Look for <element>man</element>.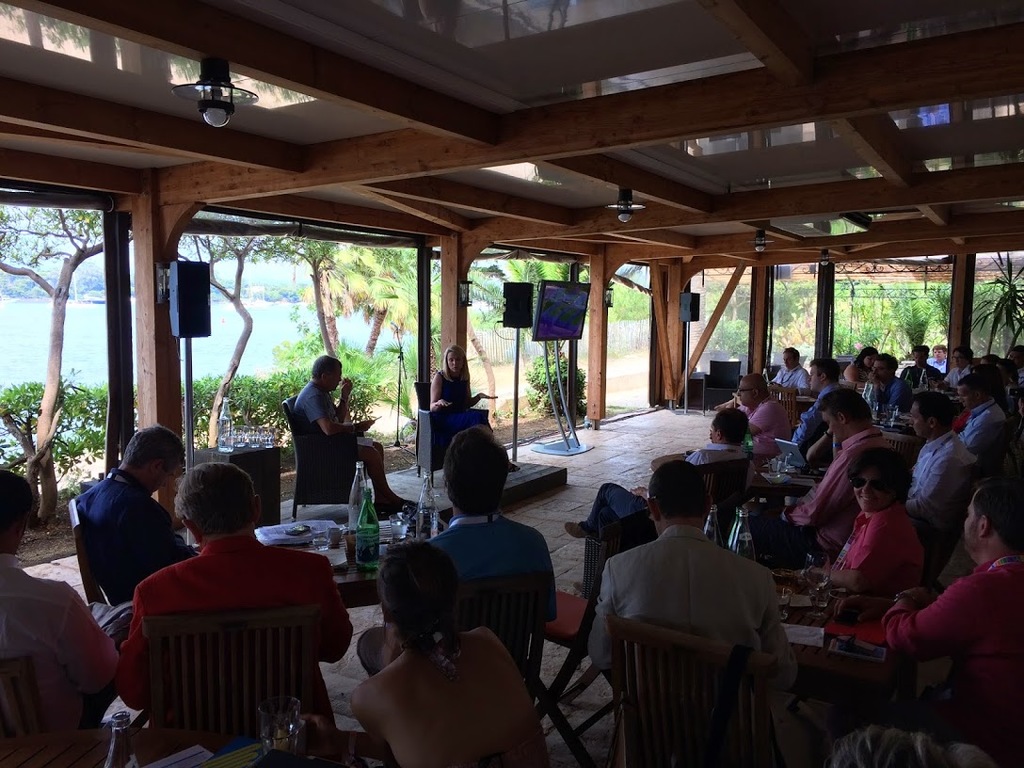
Found: crop(898, 344, 945, 388).
